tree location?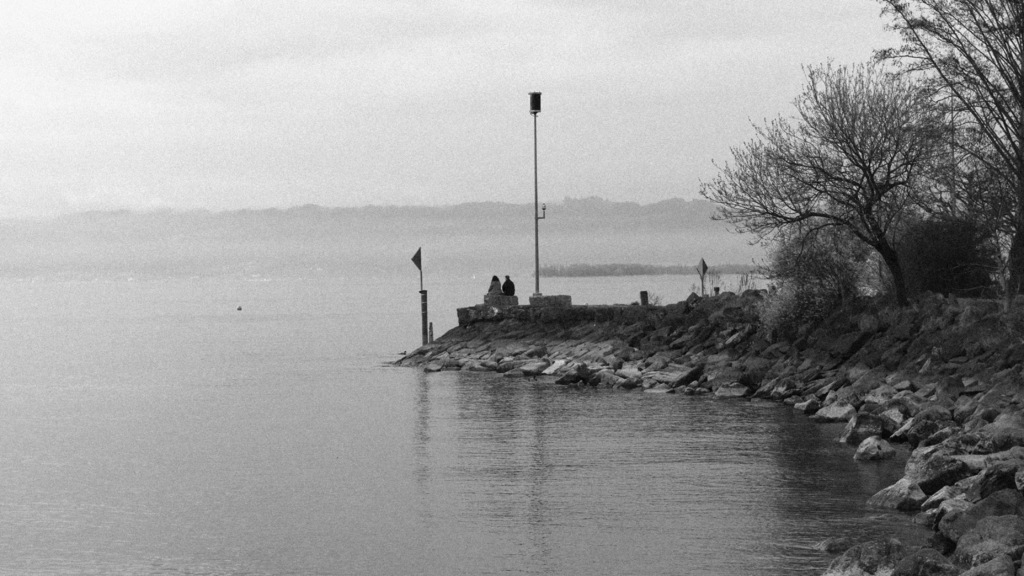
BBox(713, 48, 977, 336)
